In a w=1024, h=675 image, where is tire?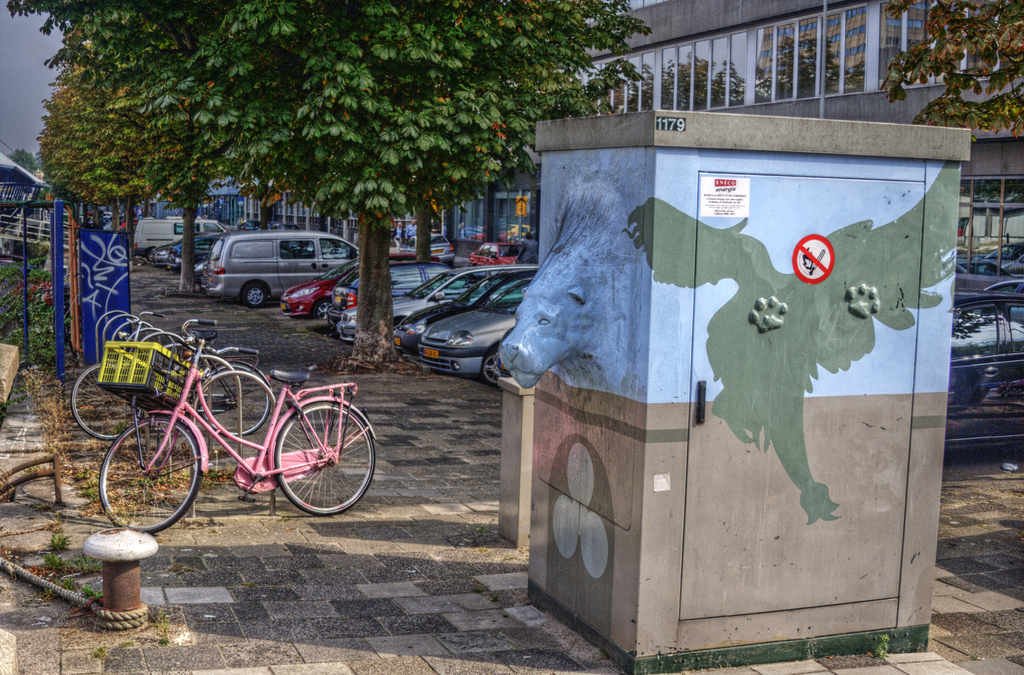
{"left": 482, "top": 352, "right": 500, "bottom": 386}.
